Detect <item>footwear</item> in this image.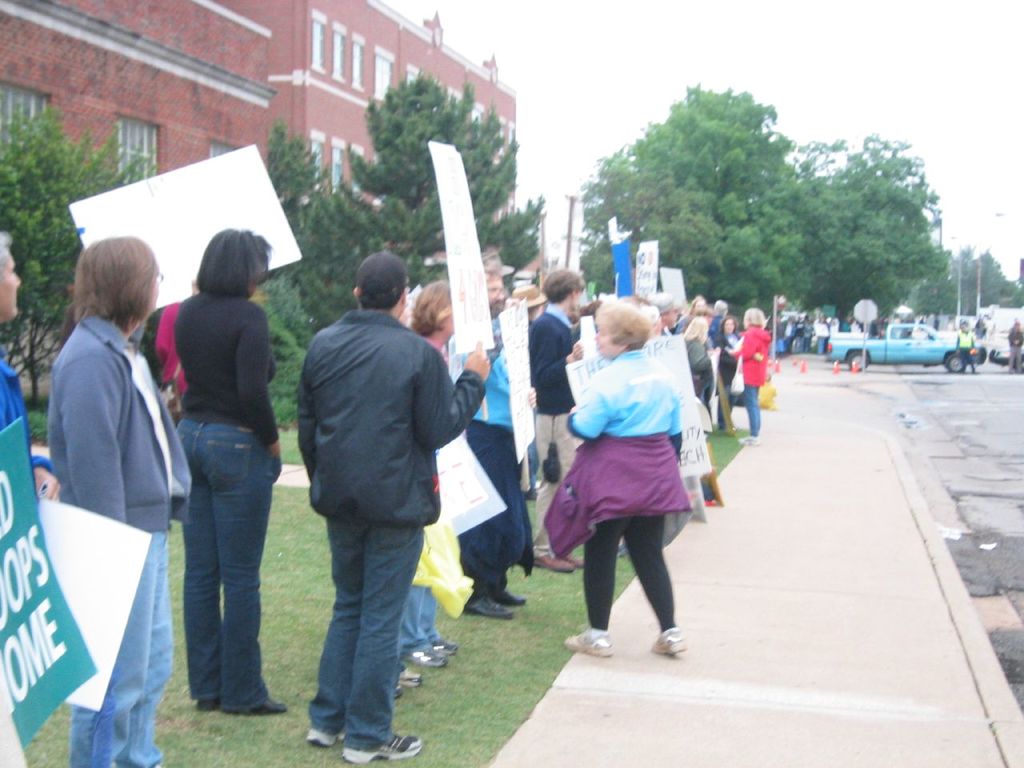
Detection: left=406, top=647, right=449, bottom=673.
